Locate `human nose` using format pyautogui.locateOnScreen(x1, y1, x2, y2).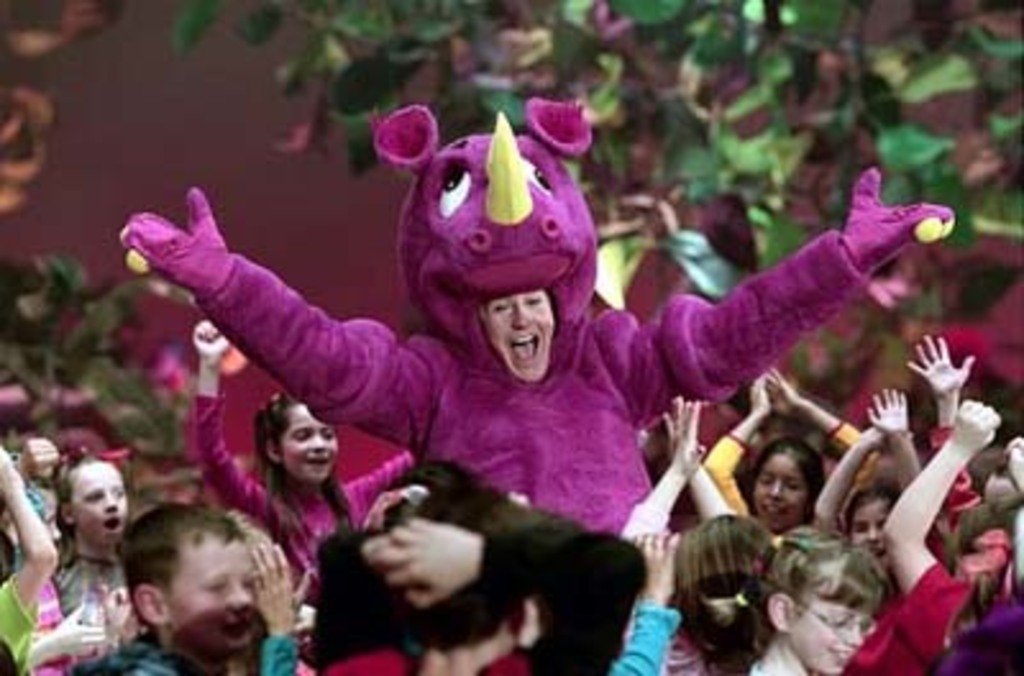
pyautogui.locateOnScreen(863, 522, 878, 545).
